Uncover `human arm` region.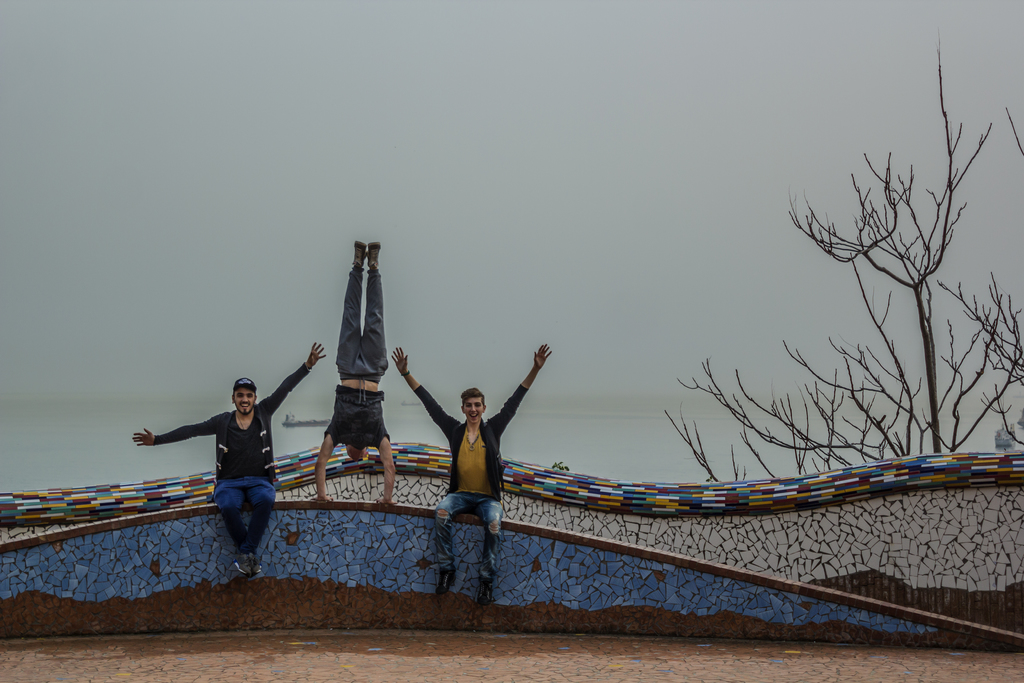
Uncovered: 307 415 342 508.
